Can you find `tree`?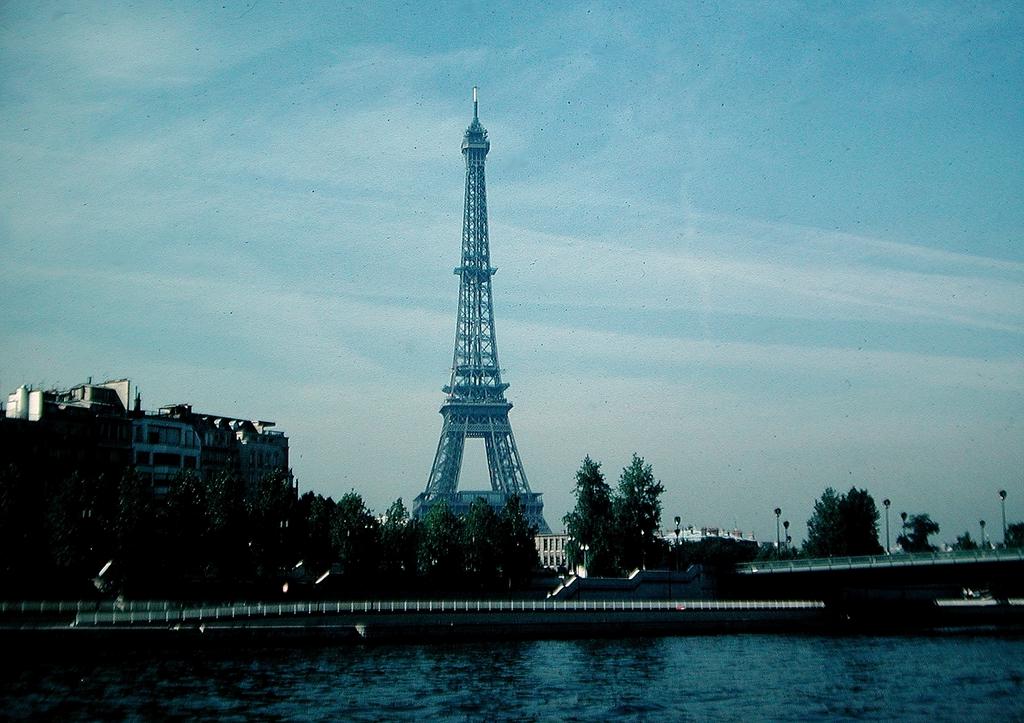
Yes, bounding box: l=177, t=480, r=218, b=593.
